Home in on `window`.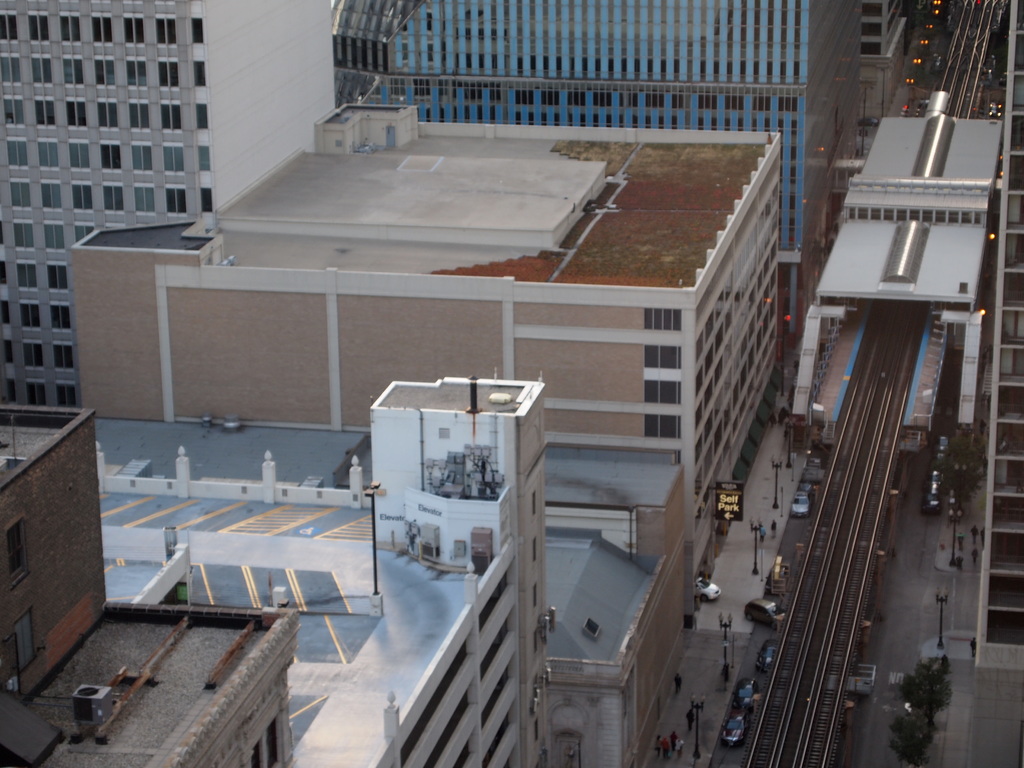
Homed in at l=0, t=262, r=7, b=285.
